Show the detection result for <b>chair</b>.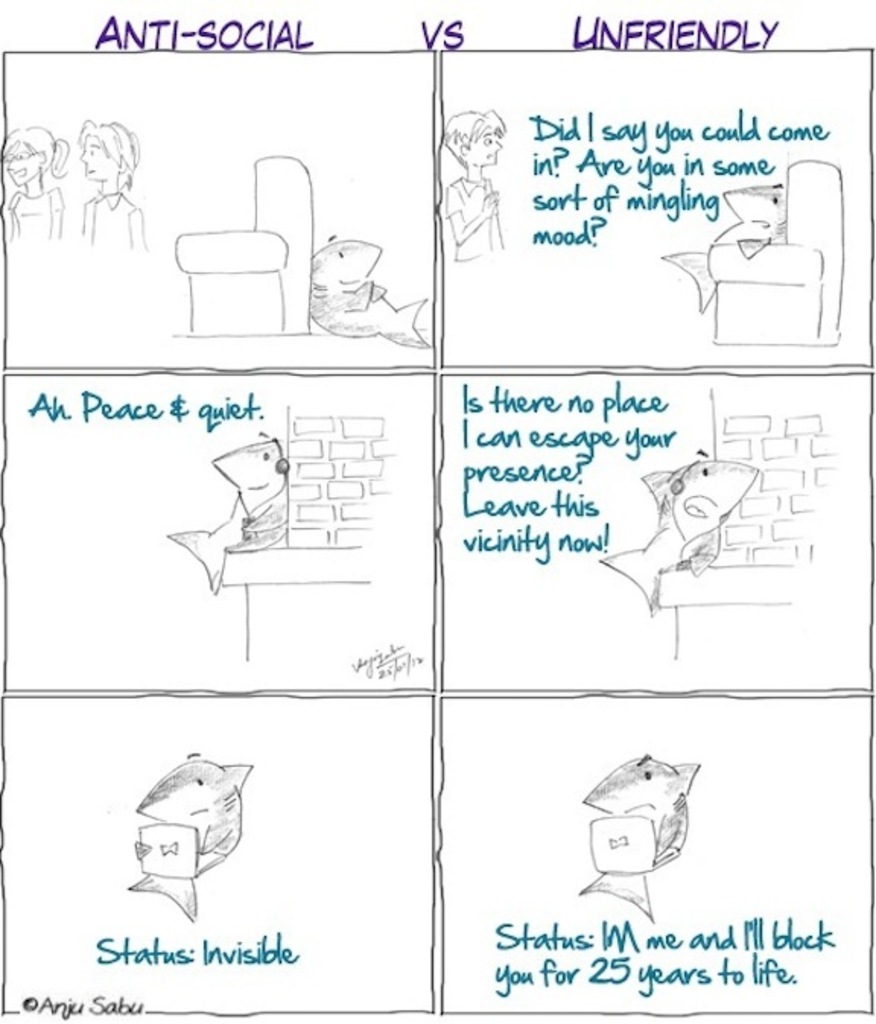
rect(704, 157, 846, 347).
